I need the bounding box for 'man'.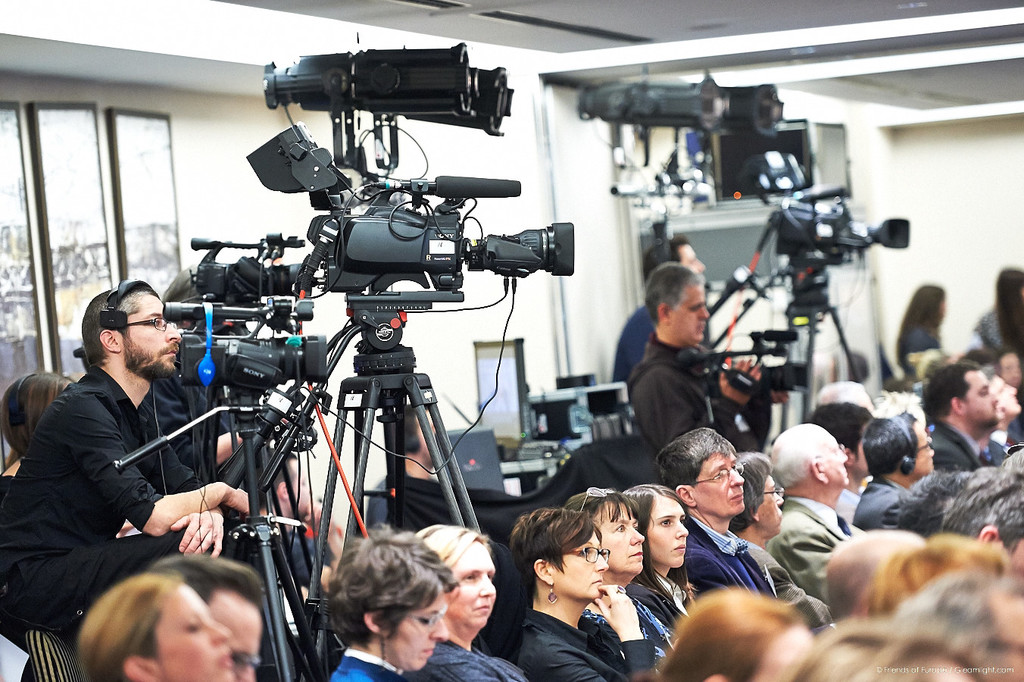
Here it is: bbox(145, 552, 266, 681).
